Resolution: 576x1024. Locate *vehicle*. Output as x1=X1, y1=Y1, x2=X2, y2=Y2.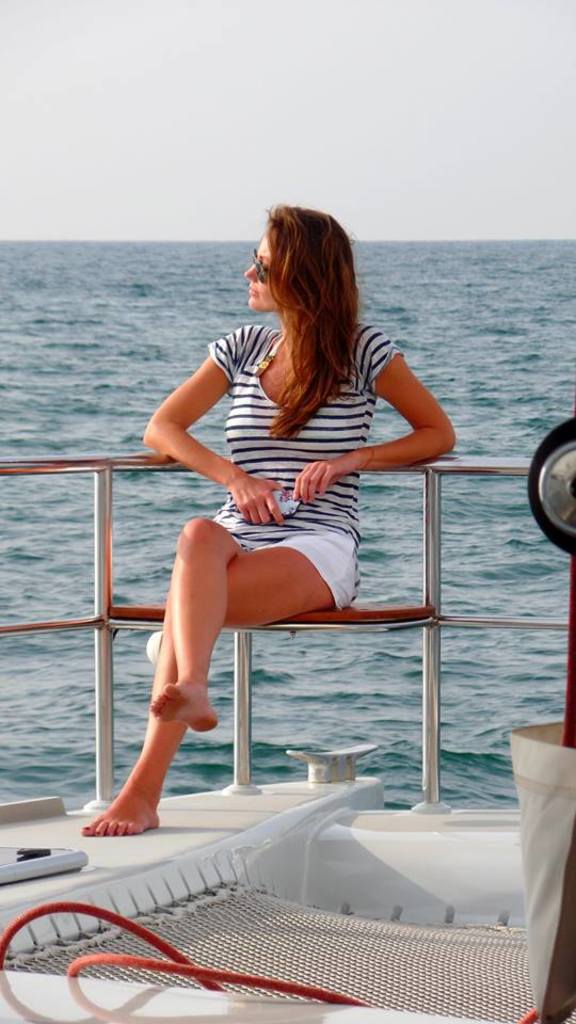
x1=0, y1=454, x2=575, y2=1023.
